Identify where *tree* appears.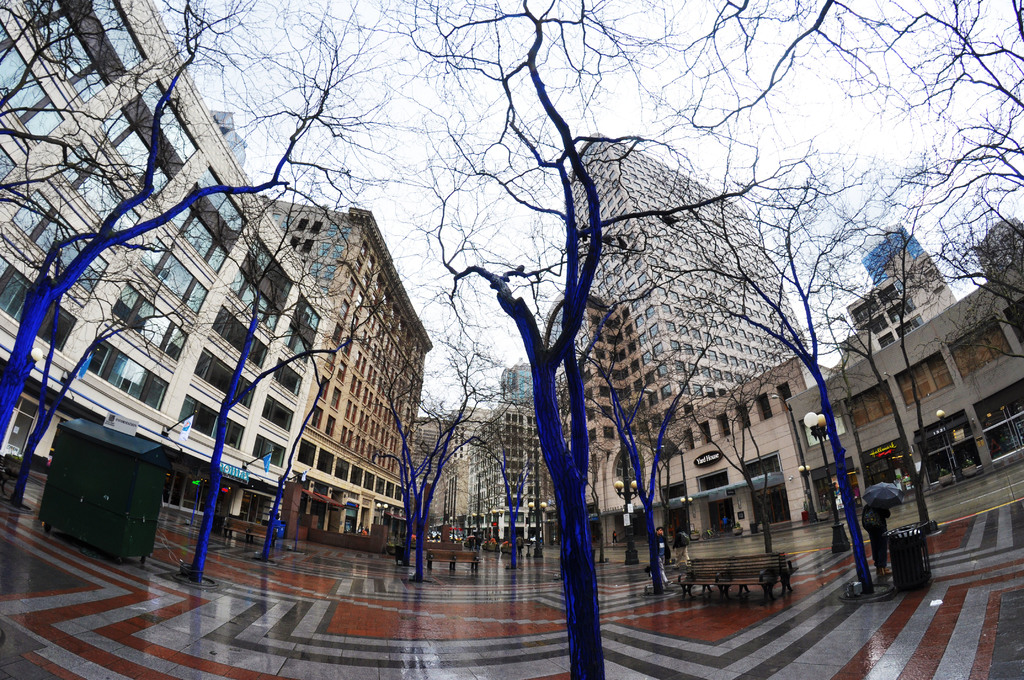
Appears at <region>156, 219, 388, 574</region>.
